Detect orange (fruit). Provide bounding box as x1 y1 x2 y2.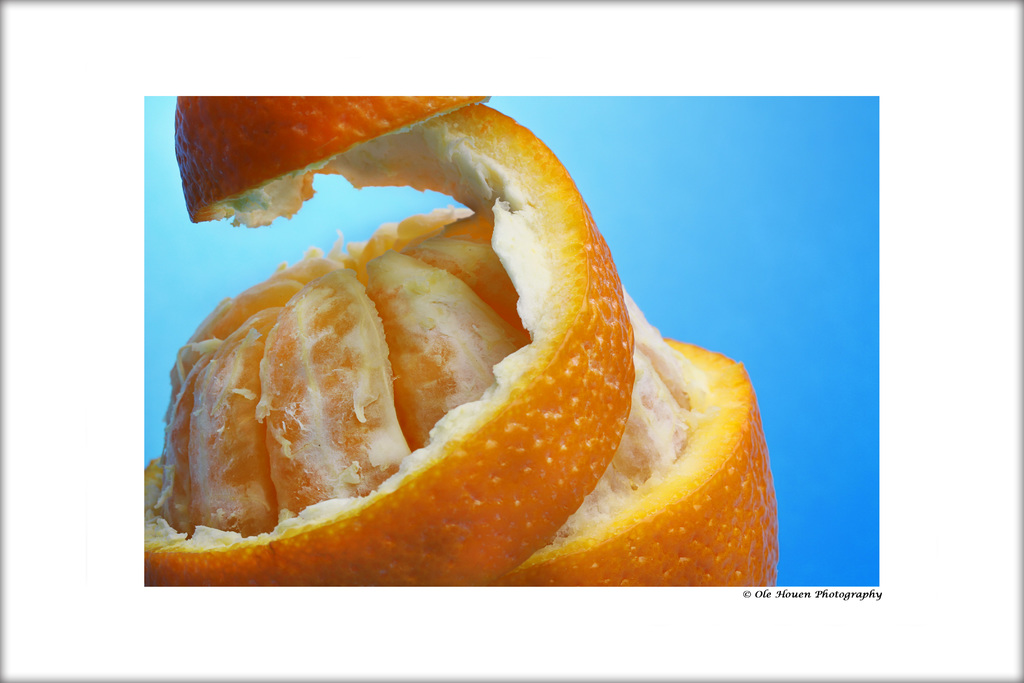
159 128 726 572.
